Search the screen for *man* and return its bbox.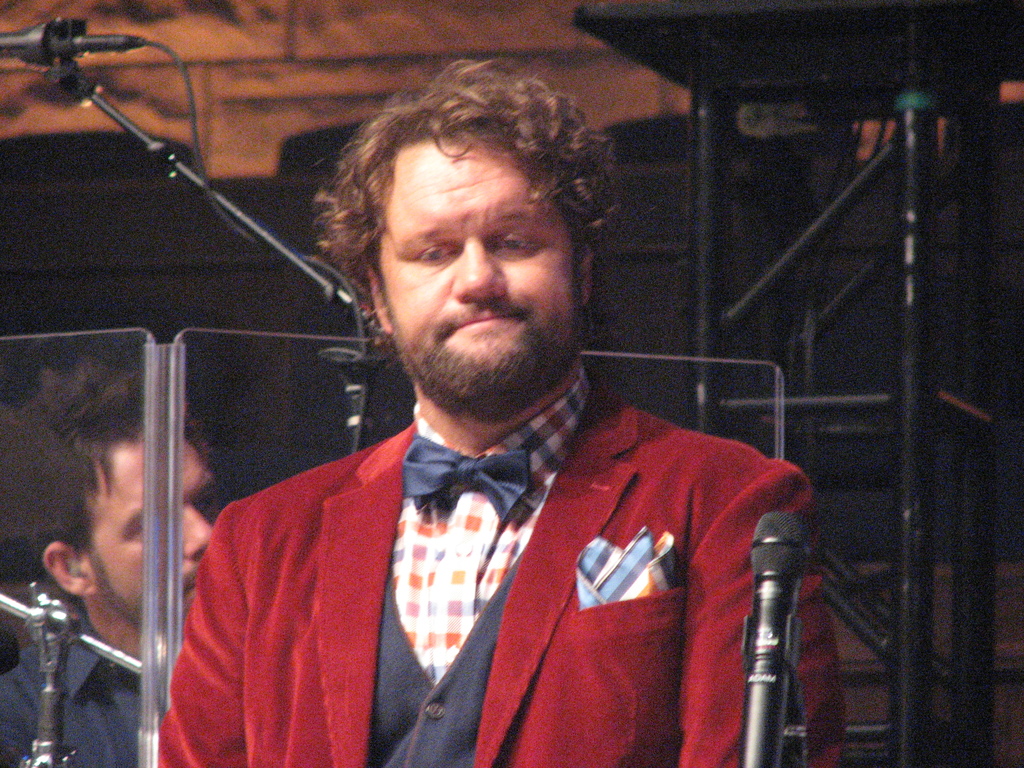
Found: crop(173, 95, 822, 767).
